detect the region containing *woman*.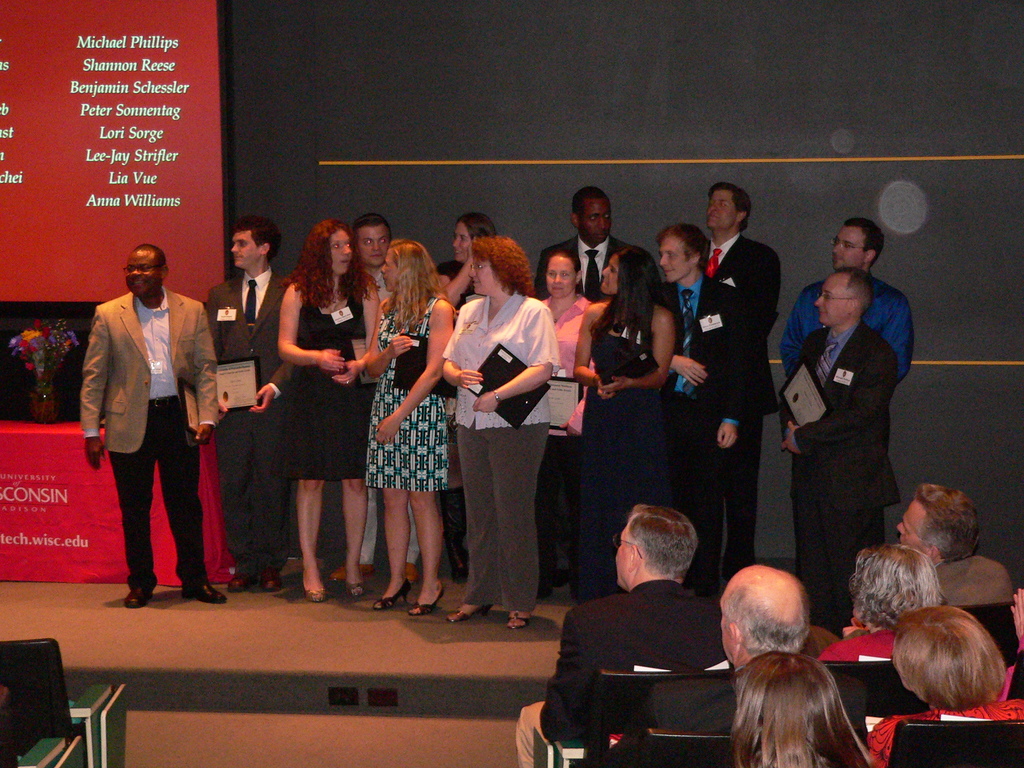
x1=534 y1=248 x2=594 y2=596.
